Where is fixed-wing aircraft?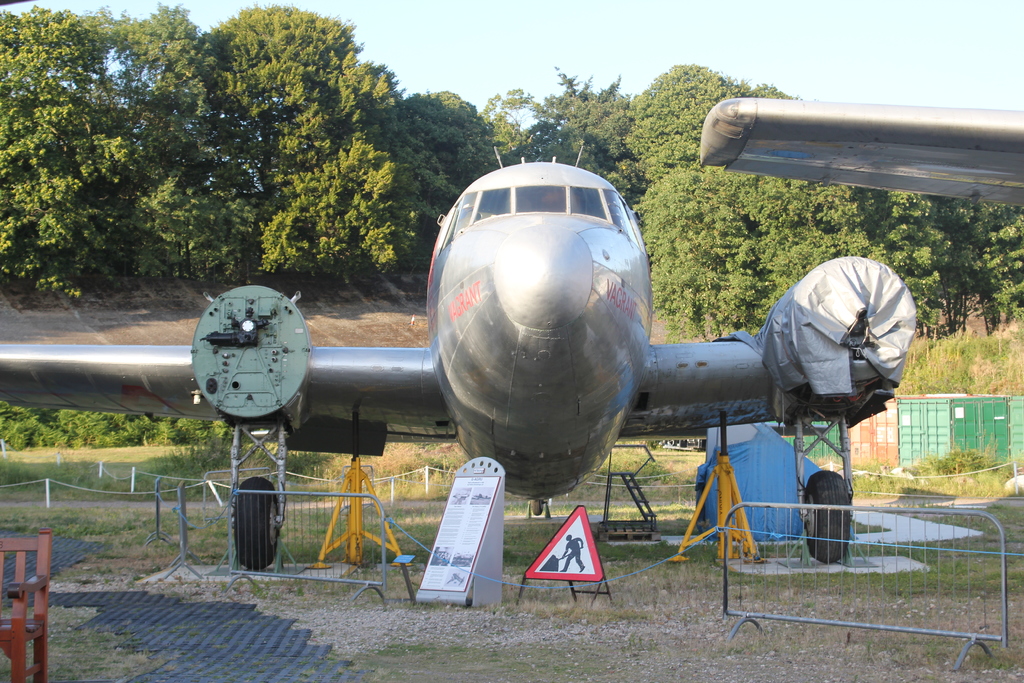
box(695, 97, 1019, 212).
